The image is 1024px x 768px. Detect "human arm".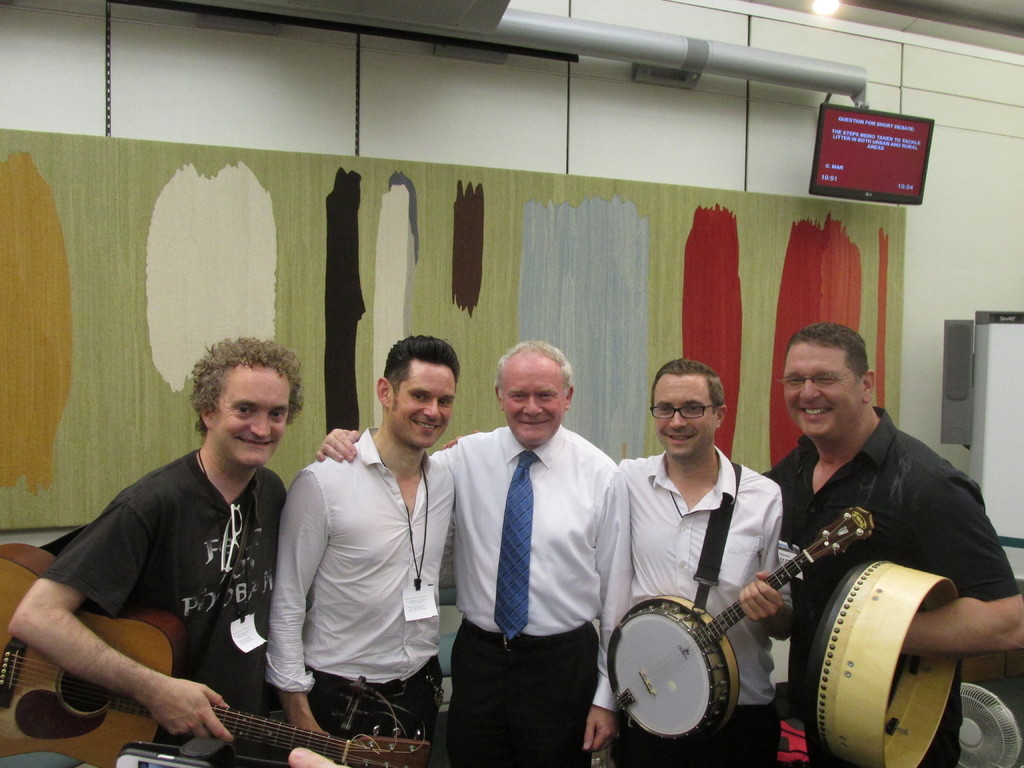
Detection: [11,572,221,743].
